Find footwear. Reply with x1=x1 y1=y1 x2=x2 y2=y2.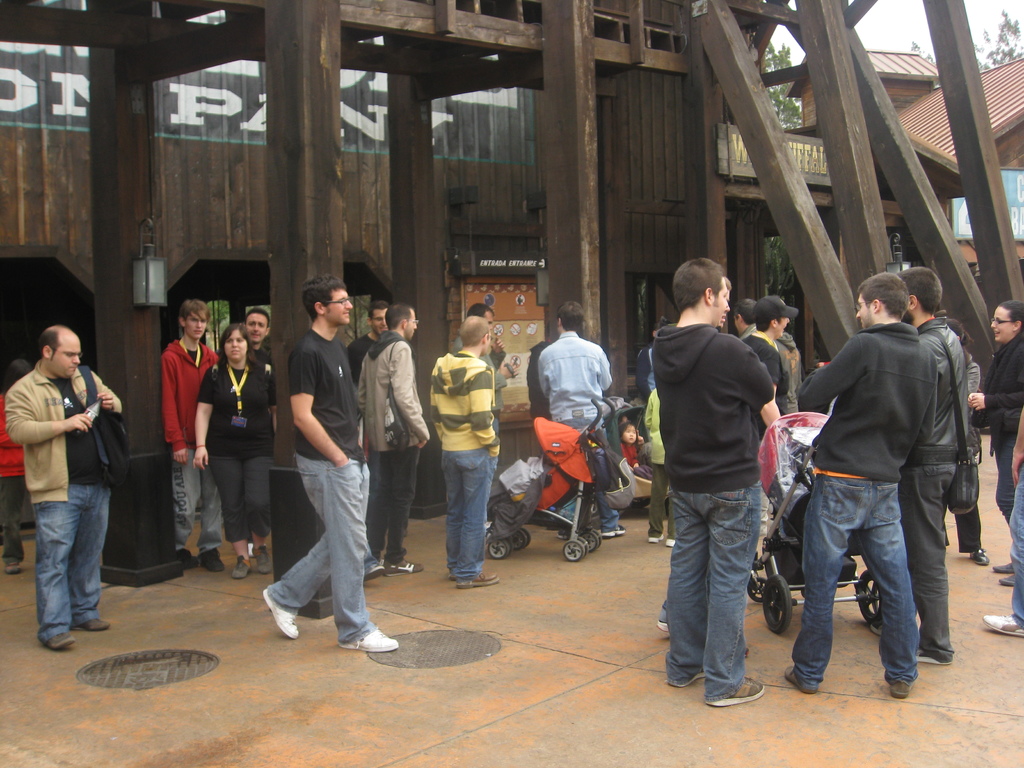
x1=914 y1=648 x2=948 y2=663.
